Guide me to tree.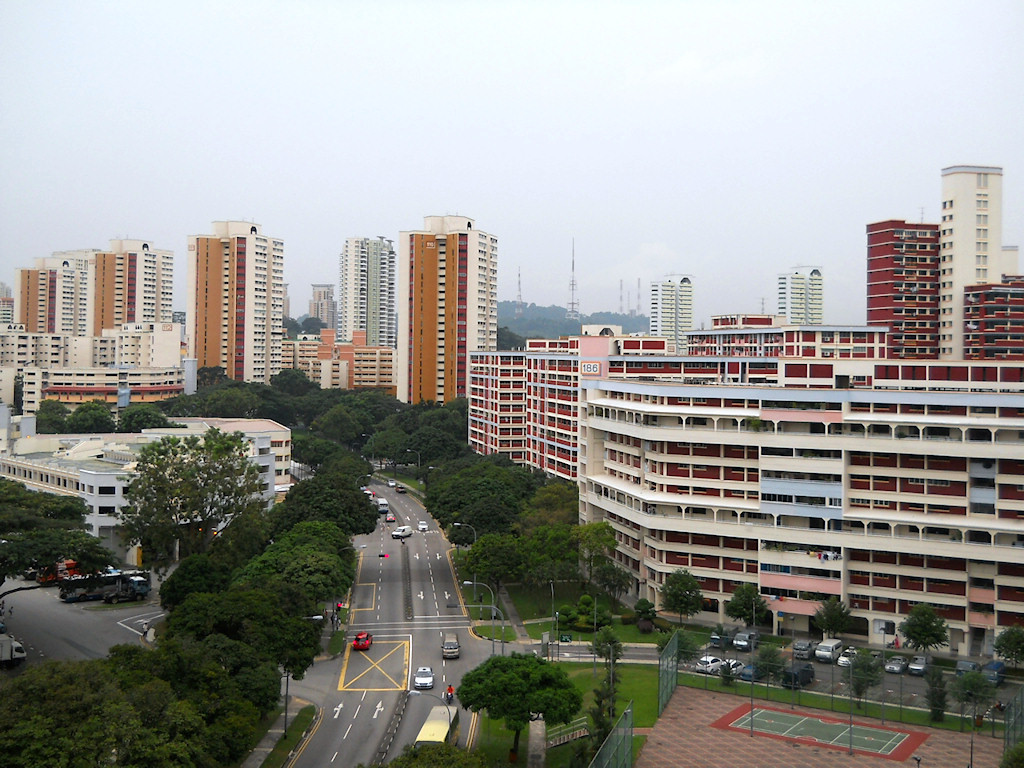
Guidance: <box>187,682,249,767</box>.
